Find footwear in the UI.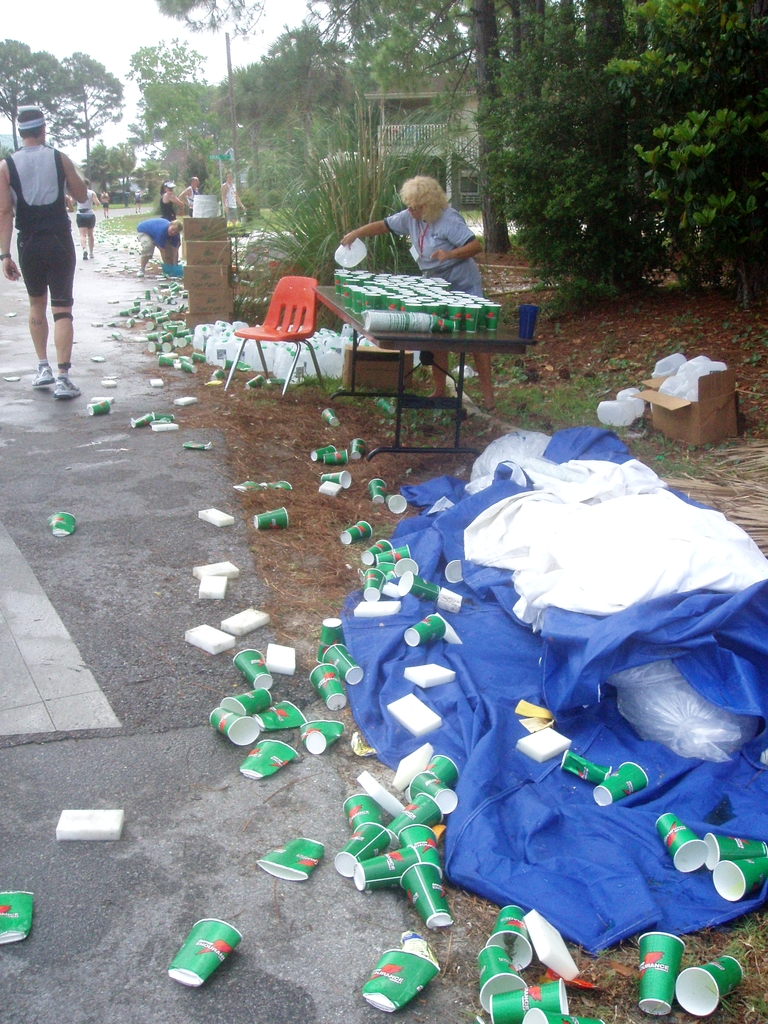
UI element at left=51, top=375, right=84, bottom=396.
